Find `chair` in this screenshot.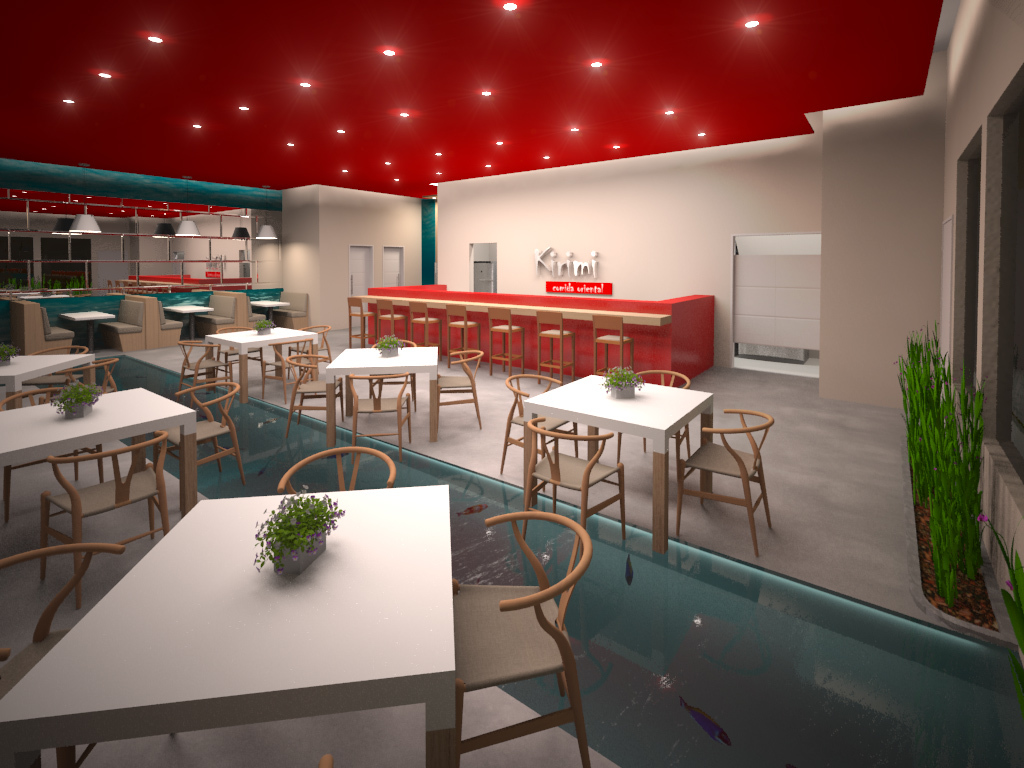
The bounding box for `chair` is (left=278, top=442, right=402, bottom=490).
